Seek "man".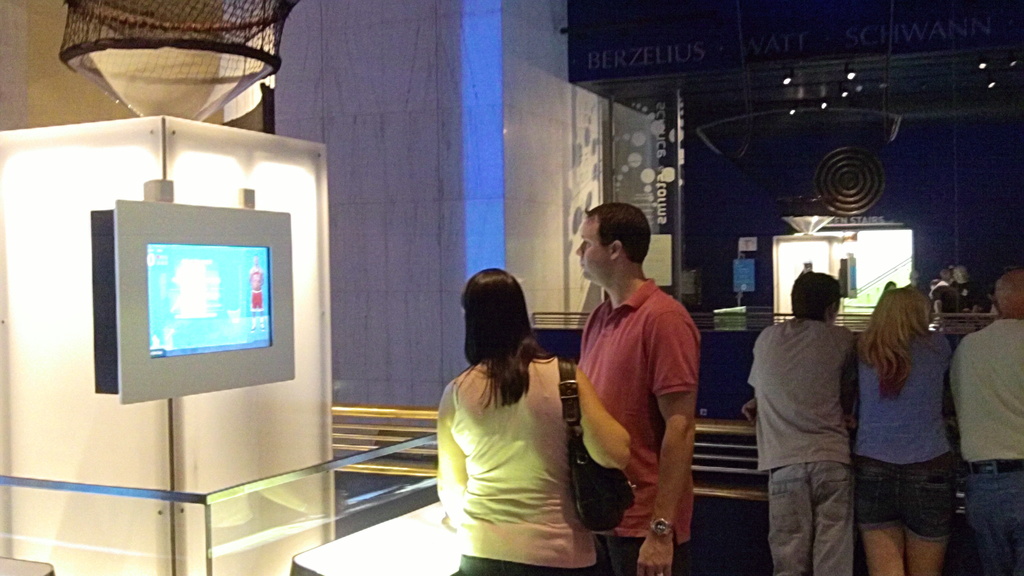
[left=559, top=195, right=710, bottom=552].
